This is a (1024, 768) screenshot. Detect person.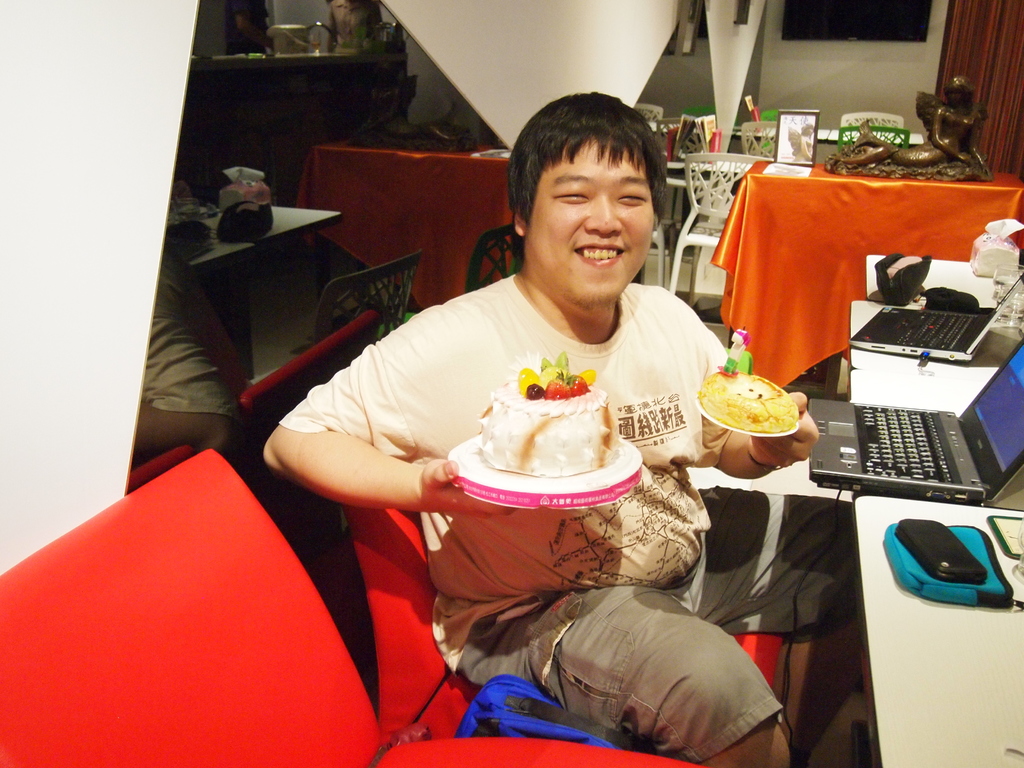
x1=131 y1=241 x2=284 y2=538.
